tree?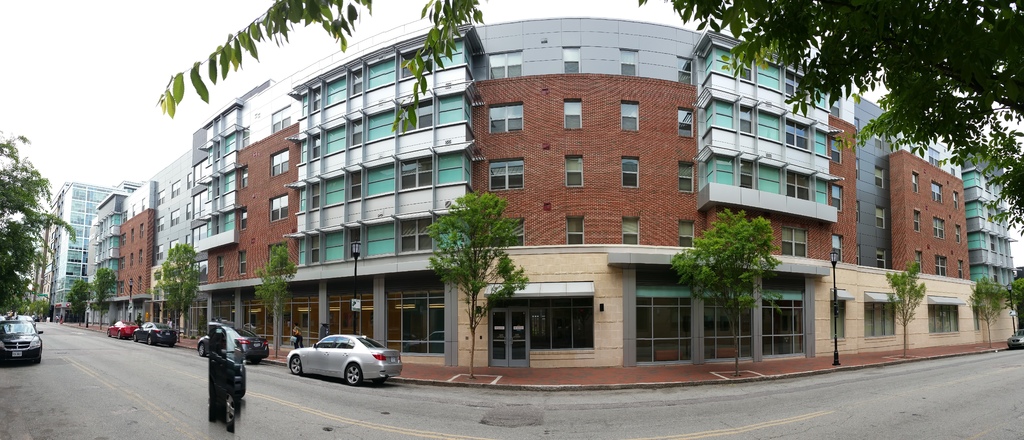
972, 269, 1007, 350
